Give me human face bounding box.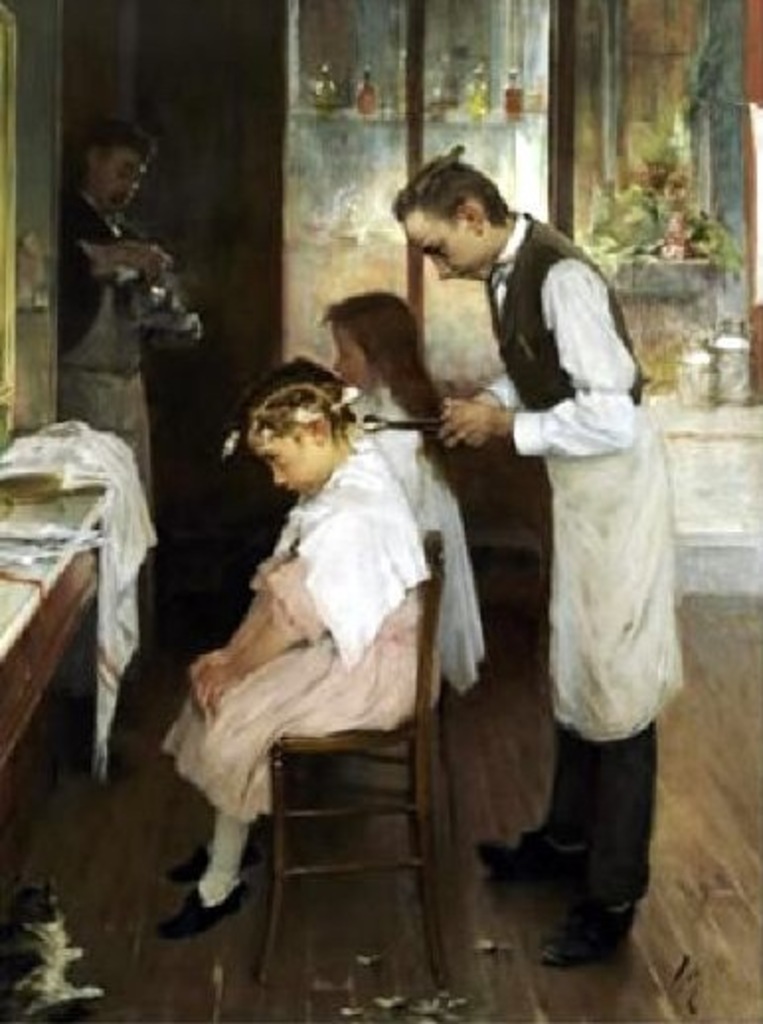
left=259, top=443, right=334, bottom=498.
